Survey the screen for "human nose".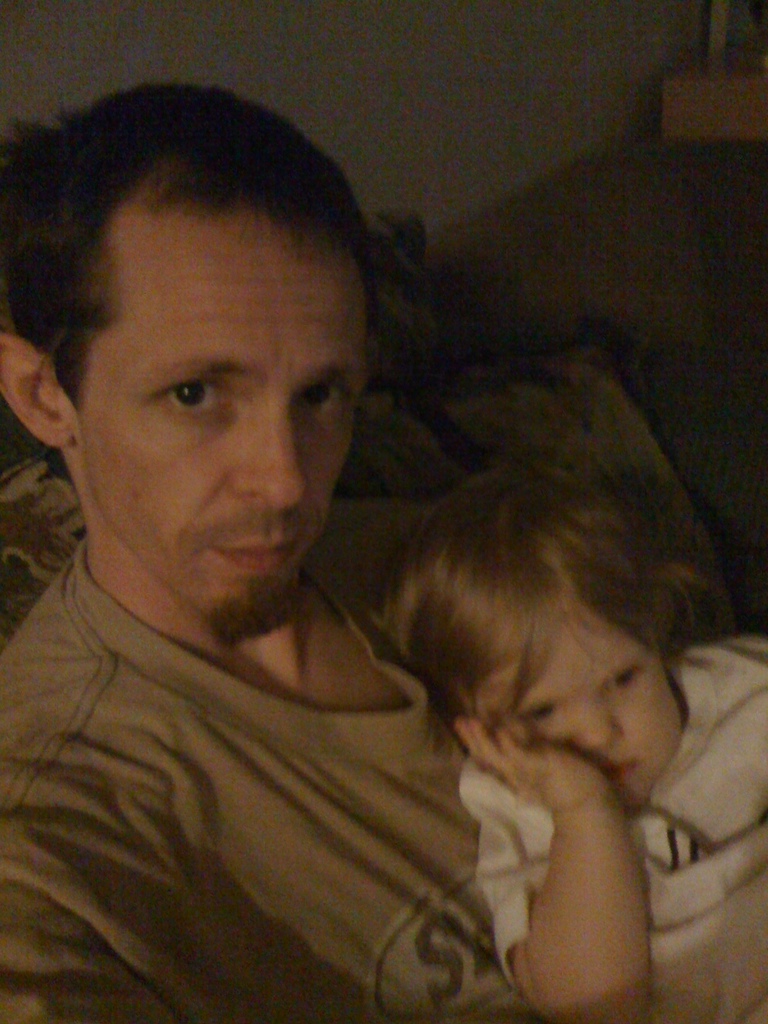
Survey found: (x1=233, y1=392, x2=310, y2=508).
